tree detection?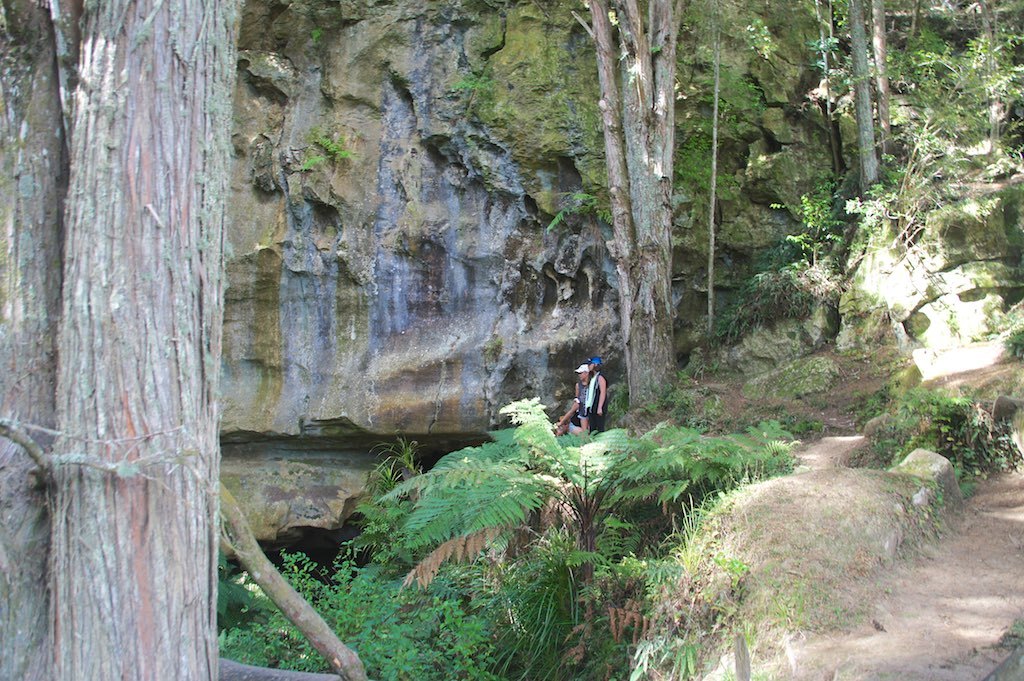
812,0,894,210
